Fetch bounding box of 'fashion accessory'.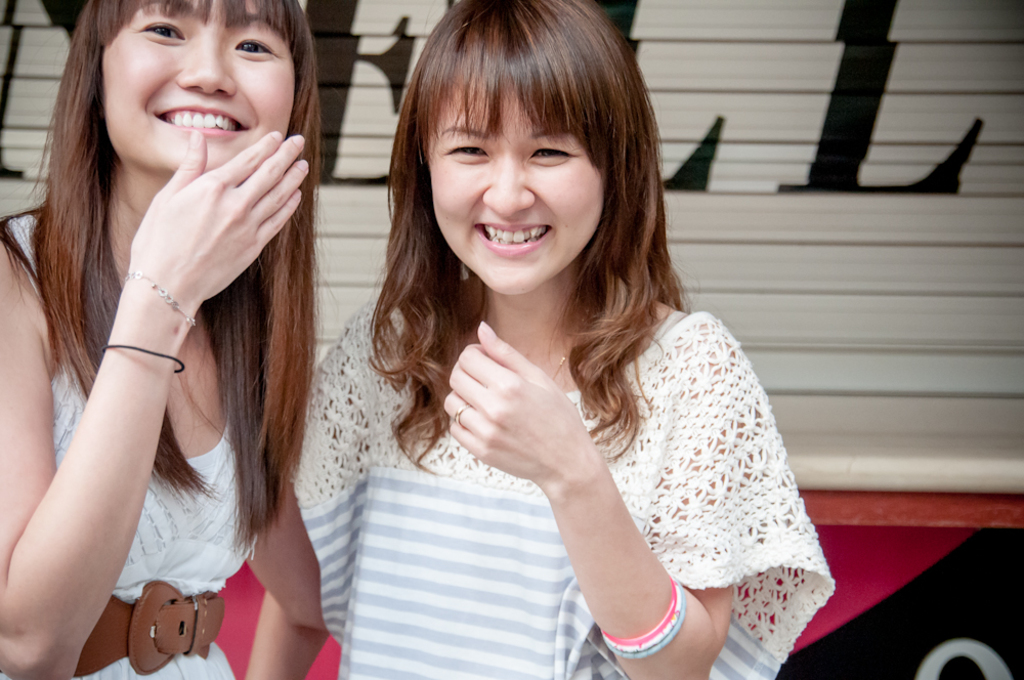
Bbox: (x1=540, y1=350, x2=577, y2=385).
